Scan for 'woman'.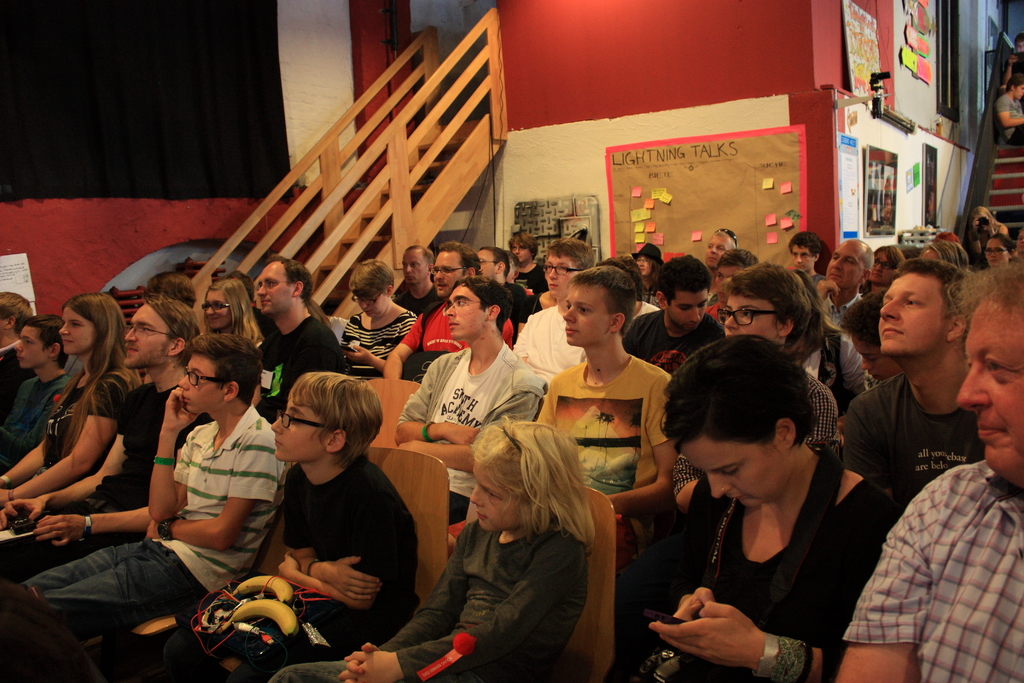
Scan result: l=632, t=247, r=664, b=311.
